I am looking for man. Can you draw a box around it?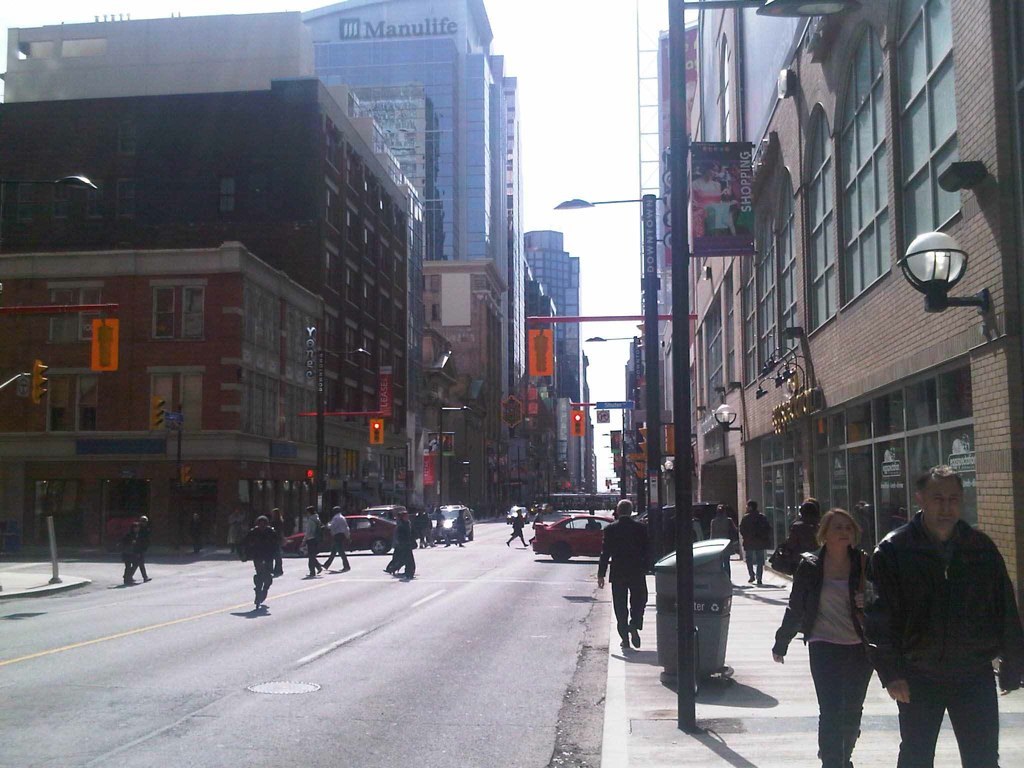
Sure, the bounding box is box(302, 505, 326, 575).
